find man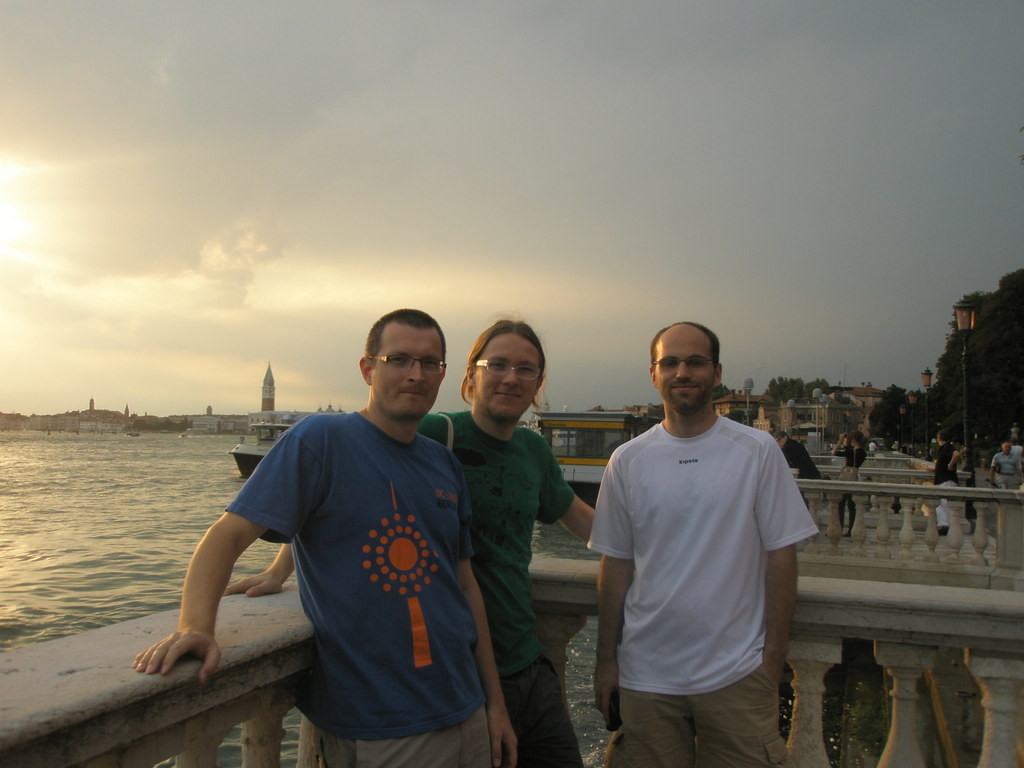
[left=133, top=308, right=520, bottom=766]
